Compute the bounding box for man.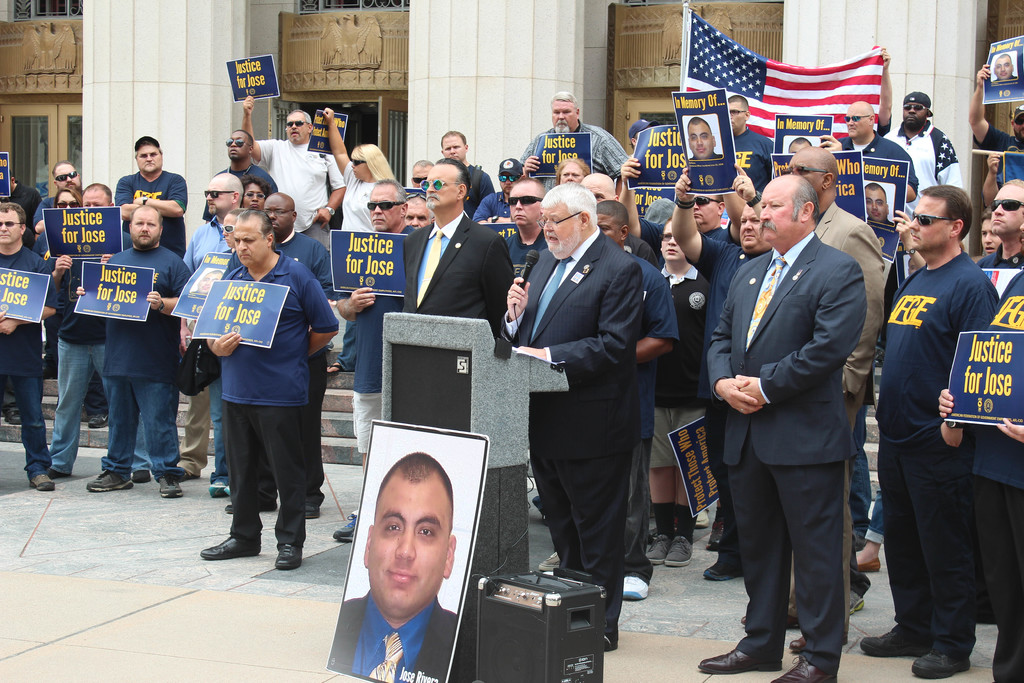
l=324, t=445, r=460, b=682.
